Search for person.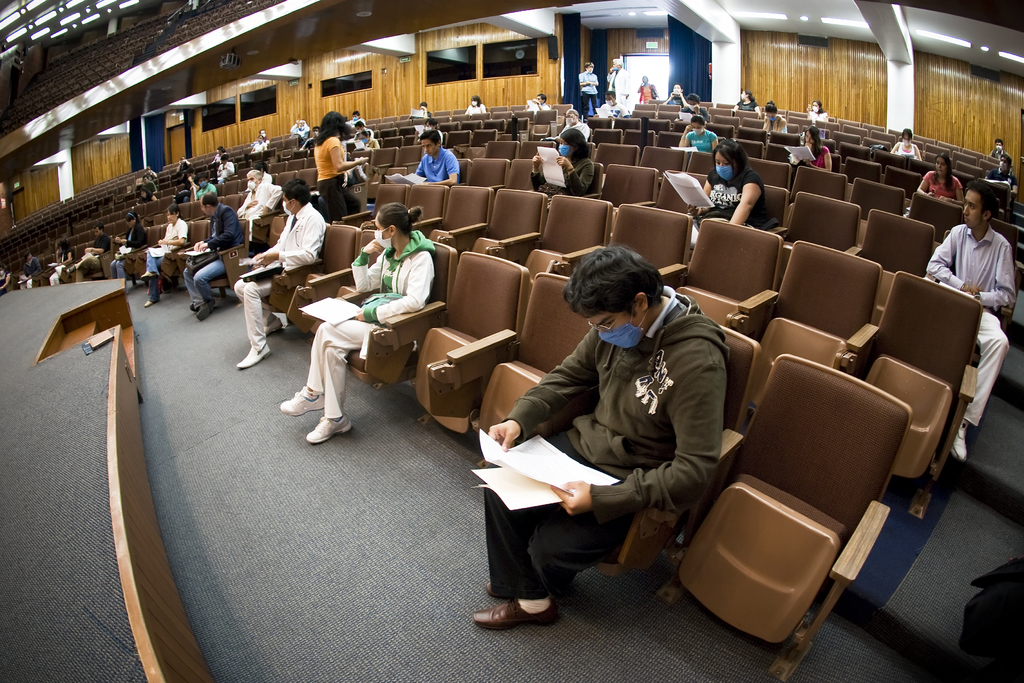
Found at select_region(553, 136, 611, 201).
